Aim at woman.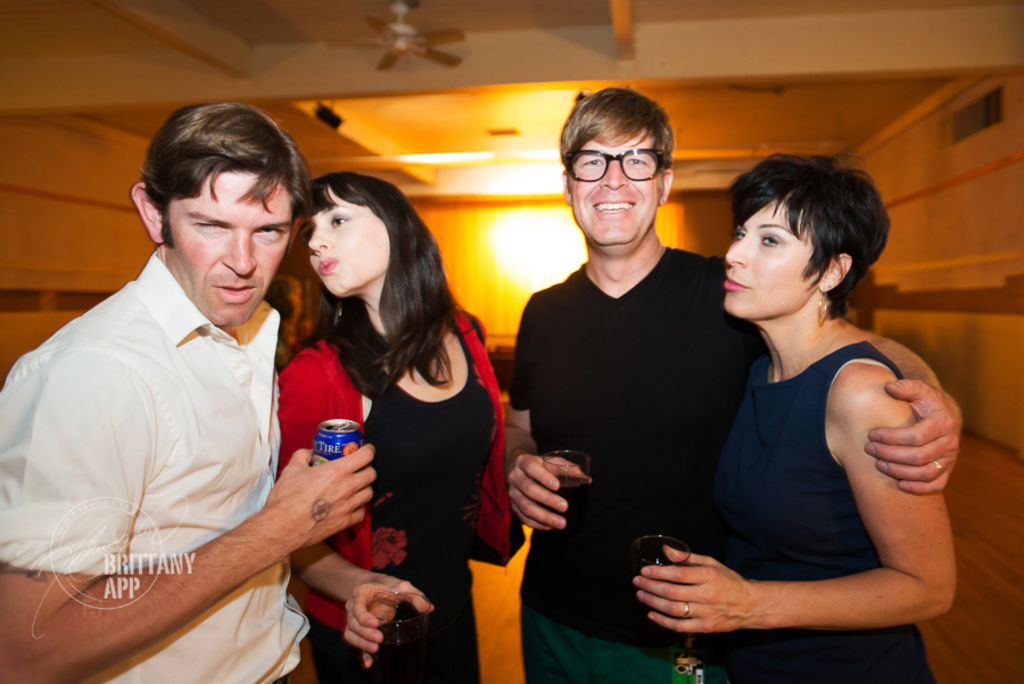
Aimed at 663 130 953 675.
